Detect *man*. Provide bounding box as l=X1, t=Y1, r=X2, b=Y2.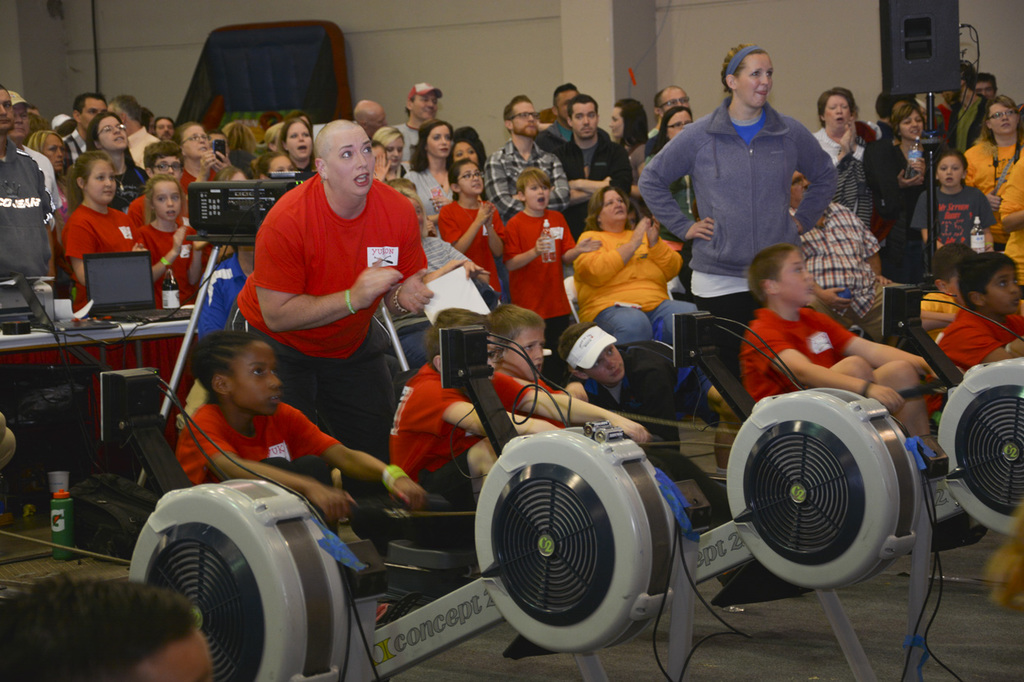
l=480, t=92, r=570, b=223.
